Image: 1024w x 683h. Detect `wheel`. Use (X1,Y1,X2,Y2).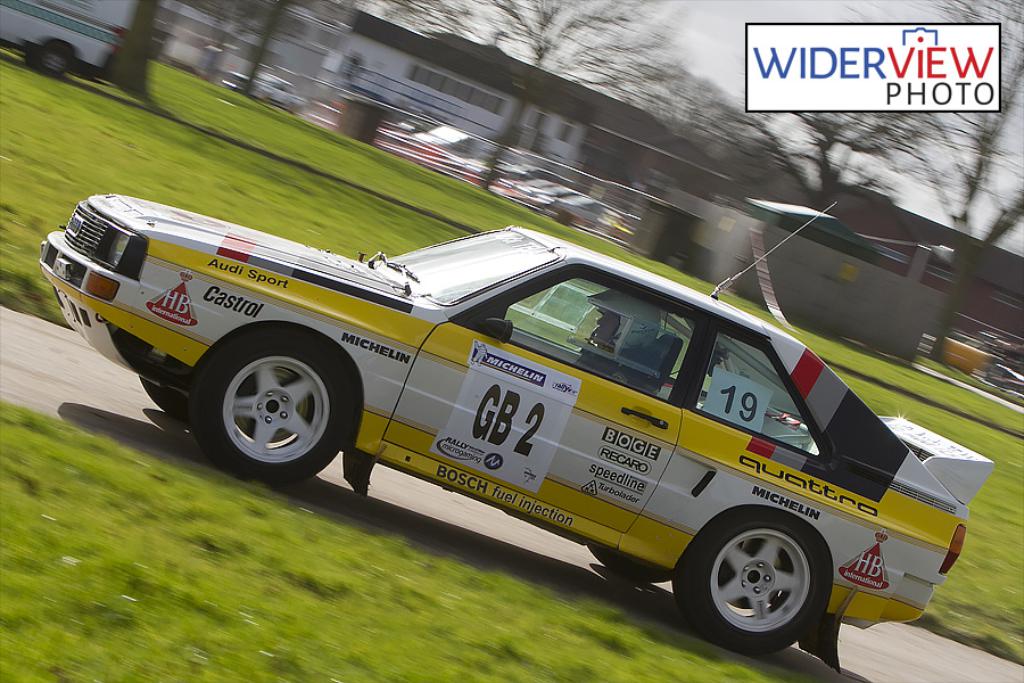
(584,542,675,586).
